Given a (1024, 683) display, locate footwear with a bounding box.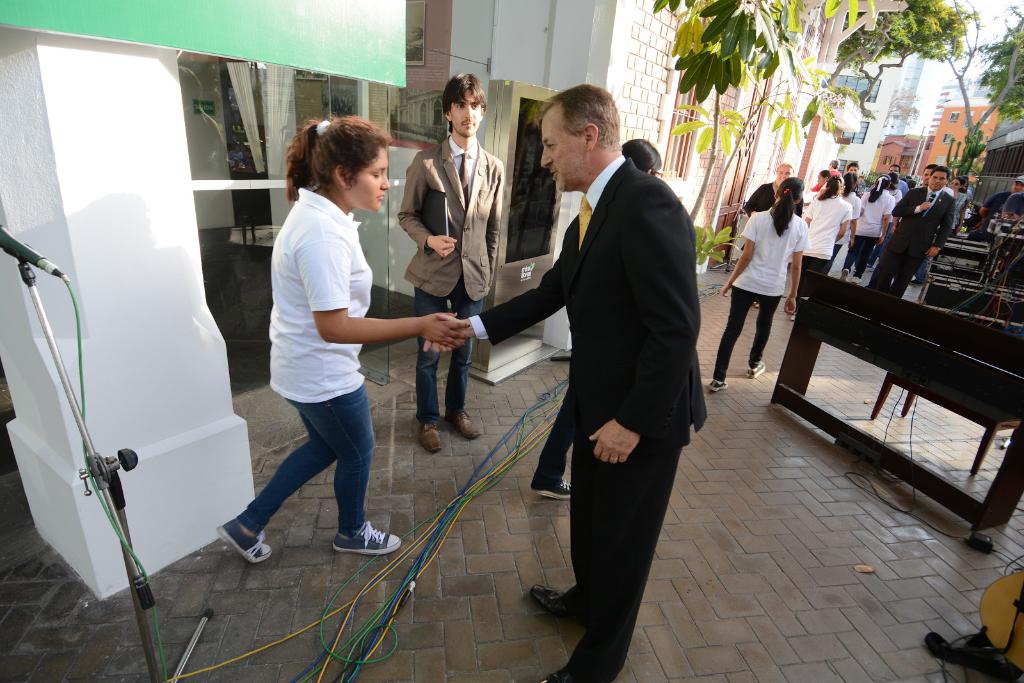
Located: crop(536, 670, 576, 682).
